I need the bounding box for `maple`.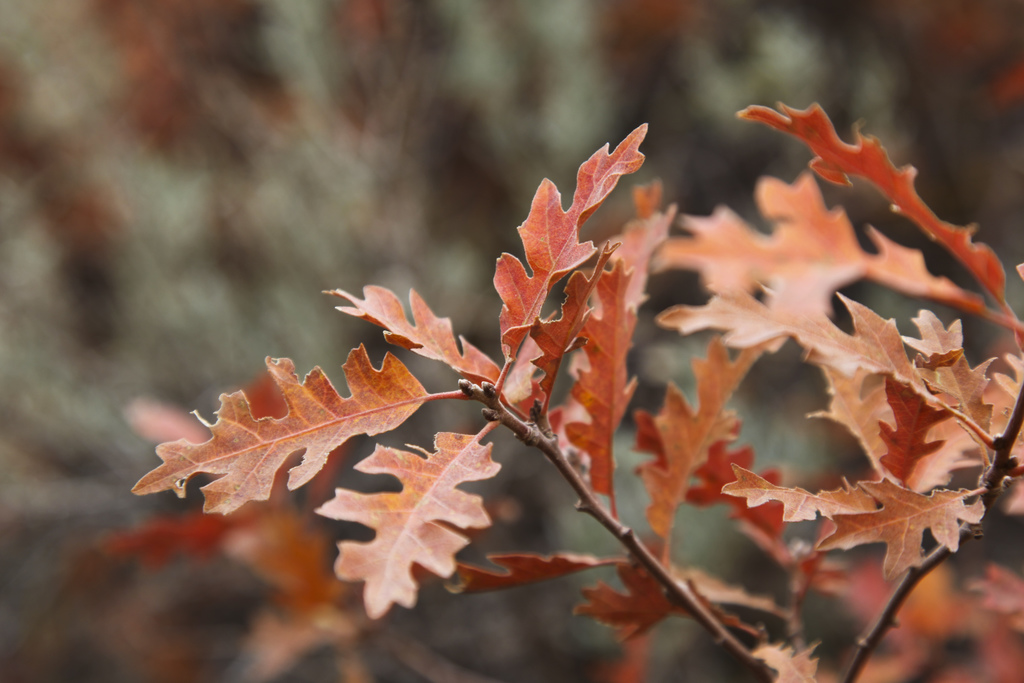
Here it is: <bbox>132, 90, 1023, 678</bbox>.
